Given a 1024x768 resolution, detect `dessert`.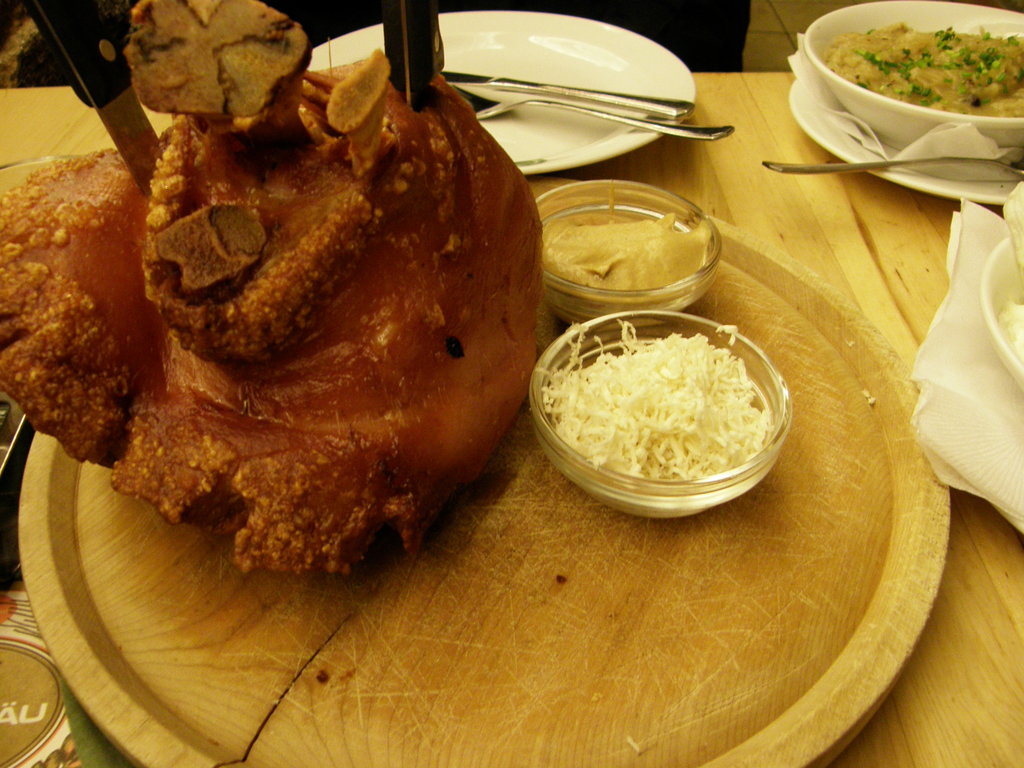
left=541, top=322, right=787, bottom=484.
